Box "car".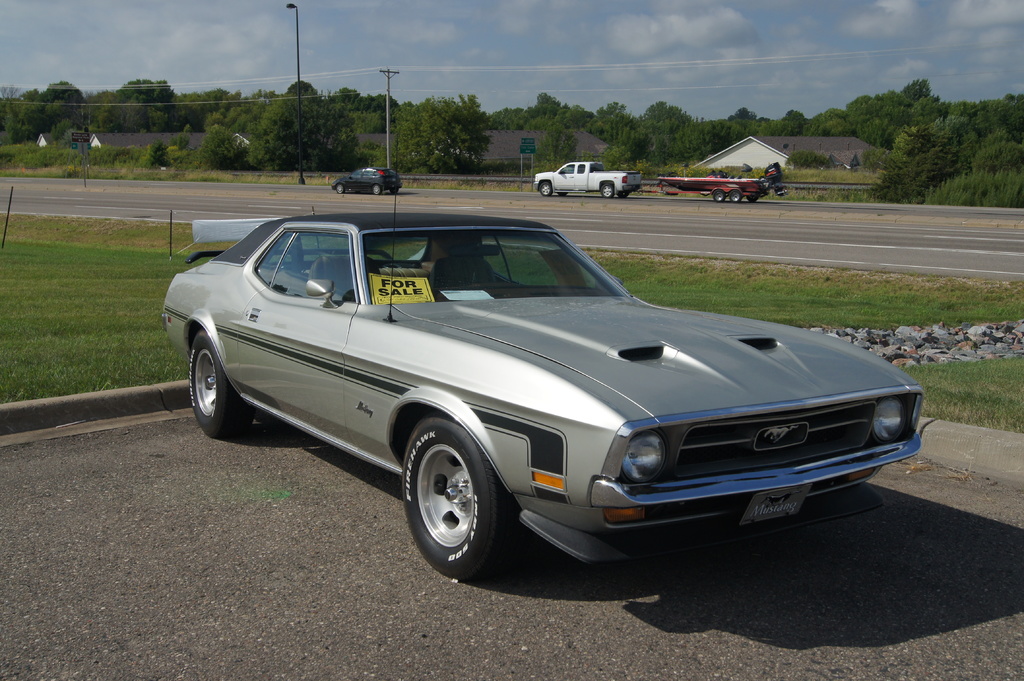
<box>333,162,402,196</box>.
